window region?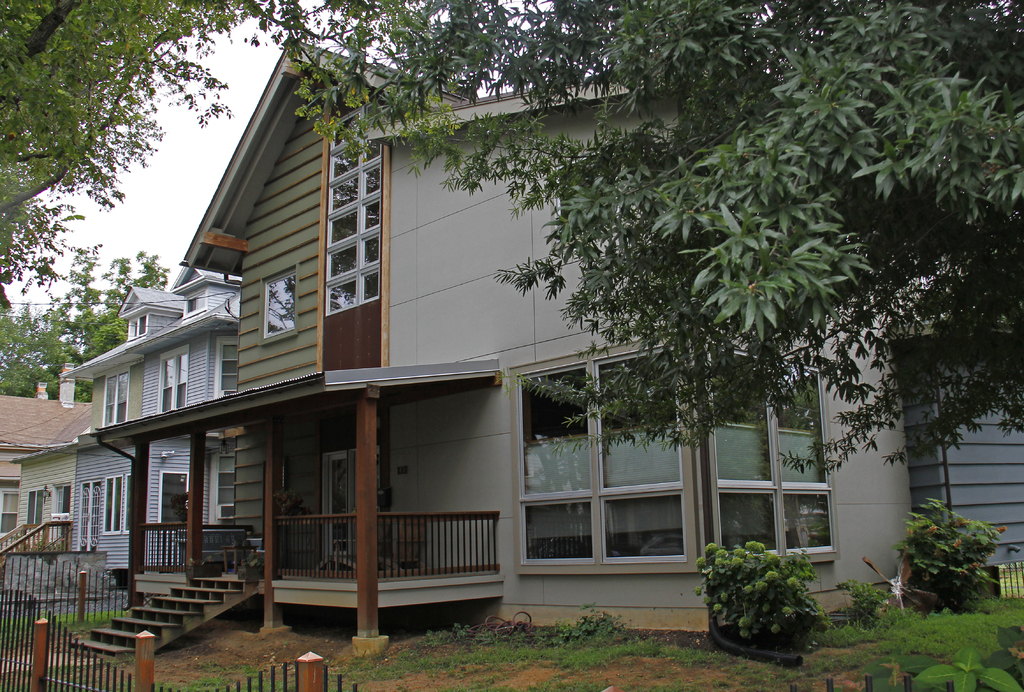
pyautogui.locateOnScreen(131, 316, 145, 338)
